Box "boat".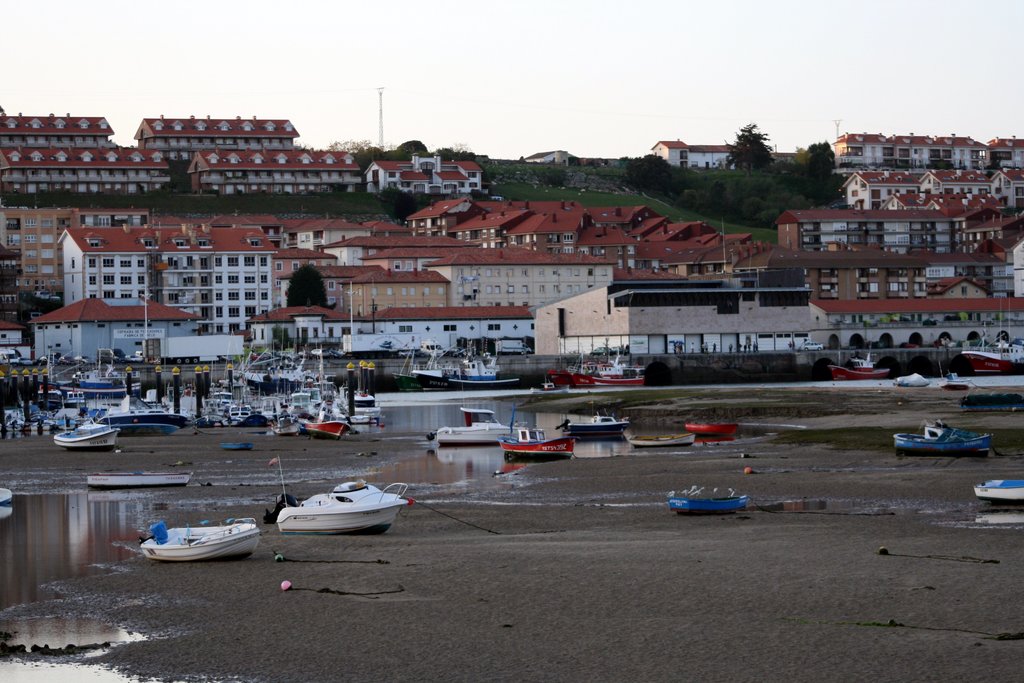
locate(897, 369, 934, 384).
